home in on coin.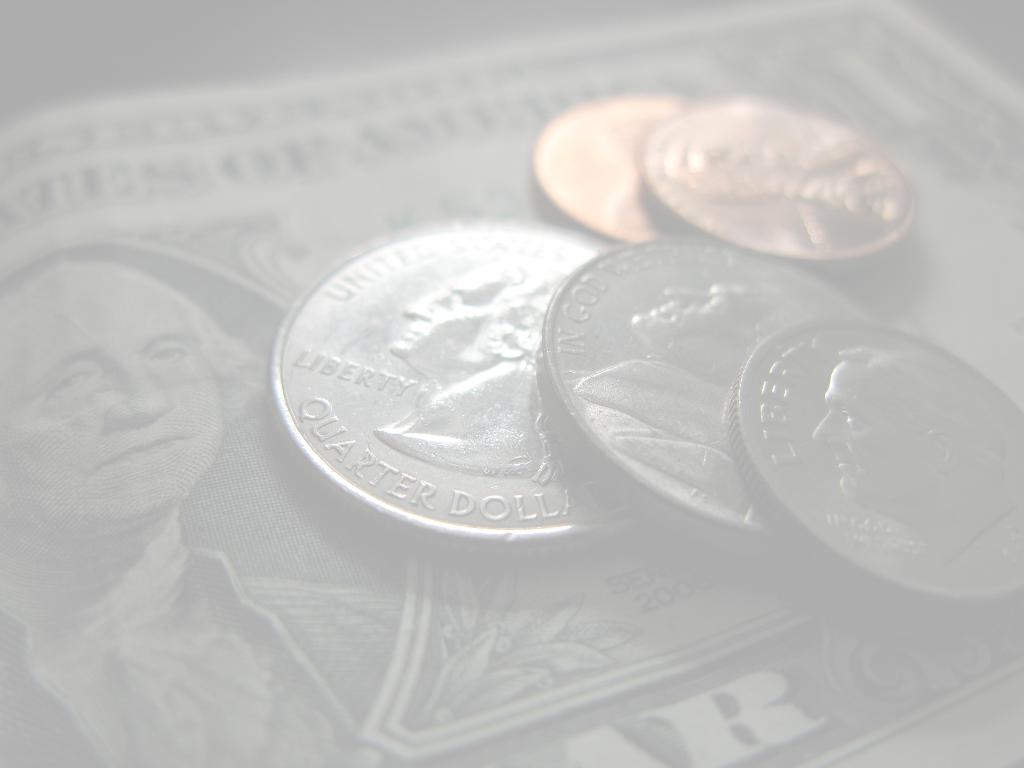
Homed in at detection(531, 227, 871, 533).
